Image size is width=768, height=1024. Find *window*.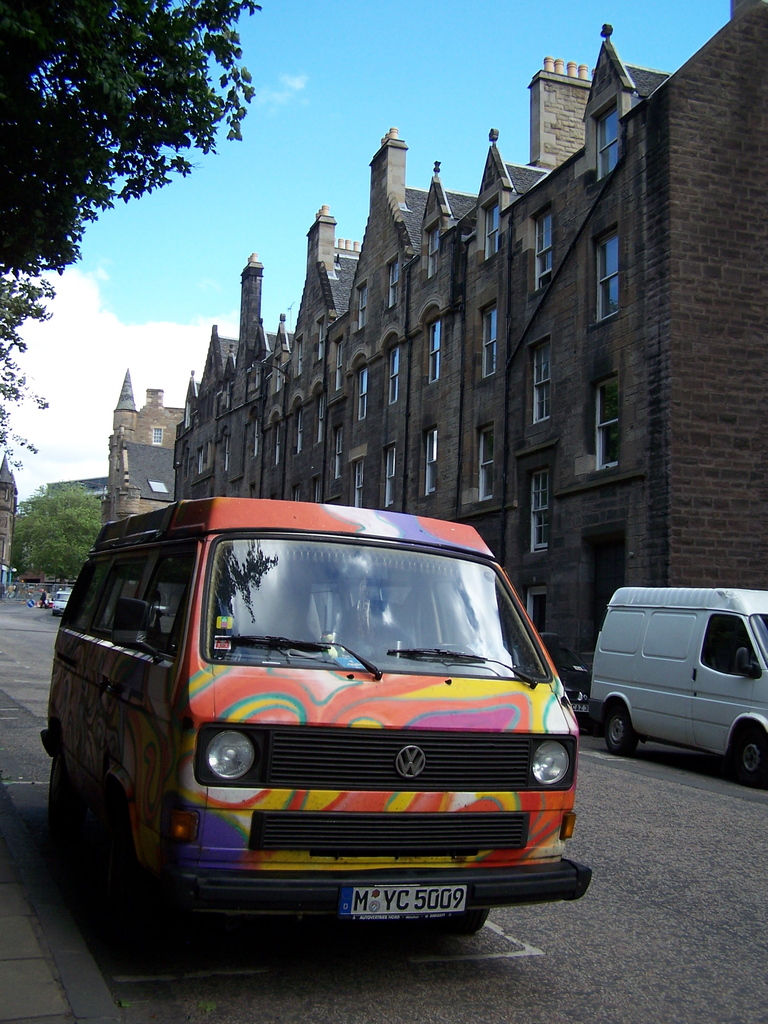
{"left": 385, "top": 344, "right": 401, "bottom": 405}.
